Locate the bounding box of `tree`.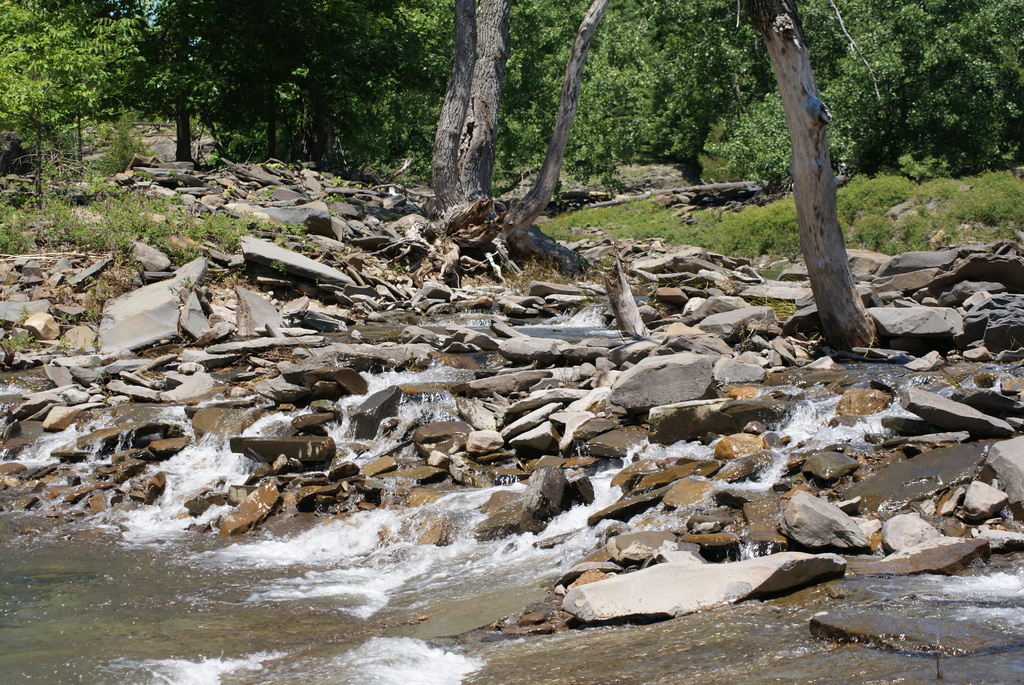
Bounding box: <region>691, 0, 911, 338</region>.
